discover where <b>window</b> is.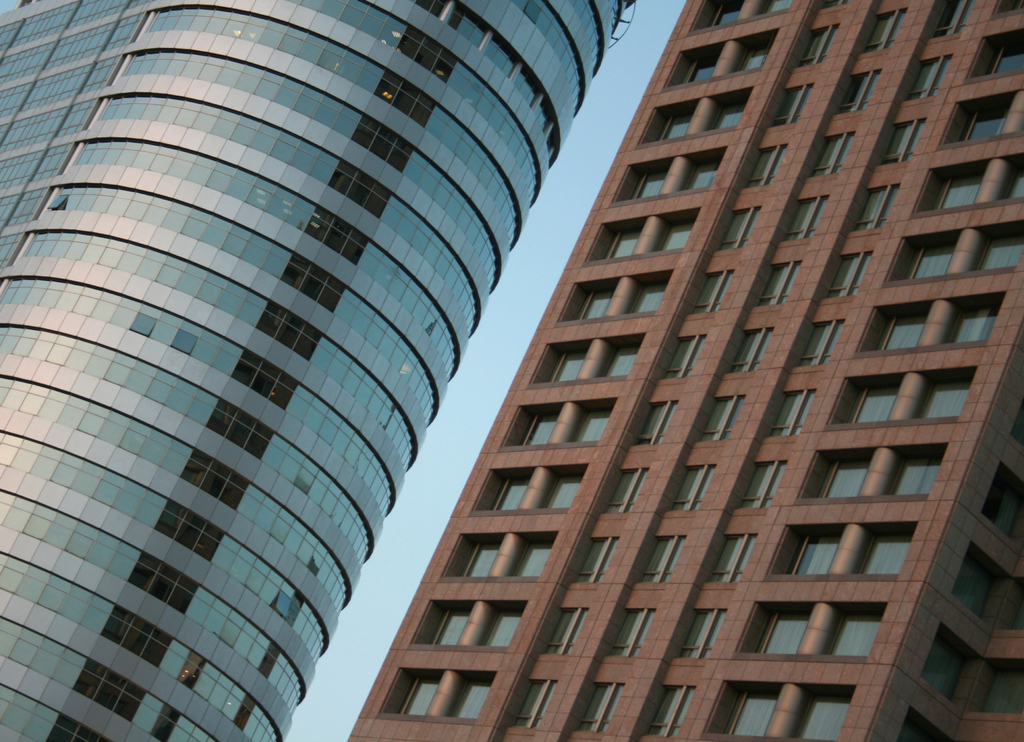
Discovered at crop(757, 261, 803, 308).
